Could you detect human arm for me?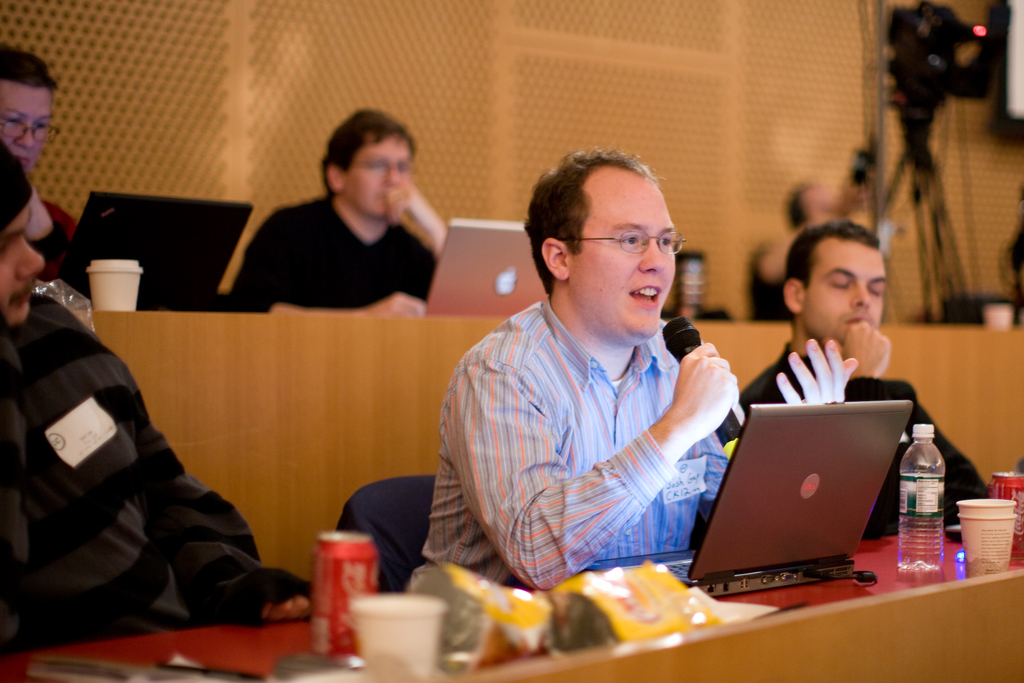
Detection result: 740:214:848:286.
